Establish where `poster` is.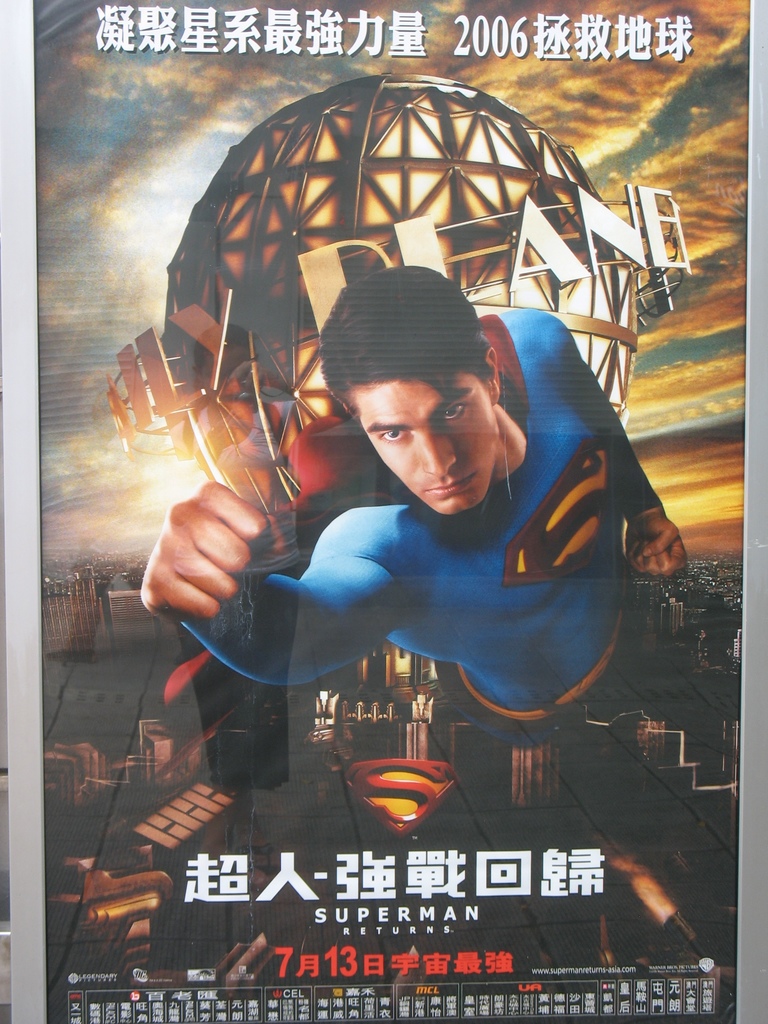
Established at 31/0/756/1023.
